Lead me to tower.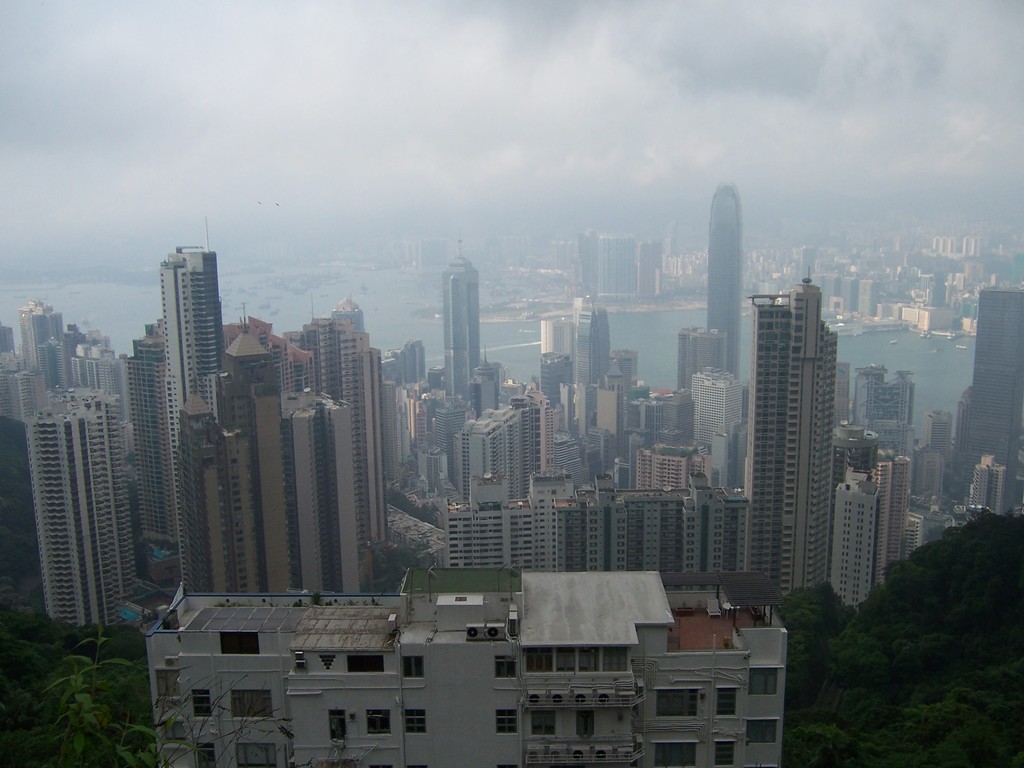
Lead to l=669, t=322, r=733, b=385.
